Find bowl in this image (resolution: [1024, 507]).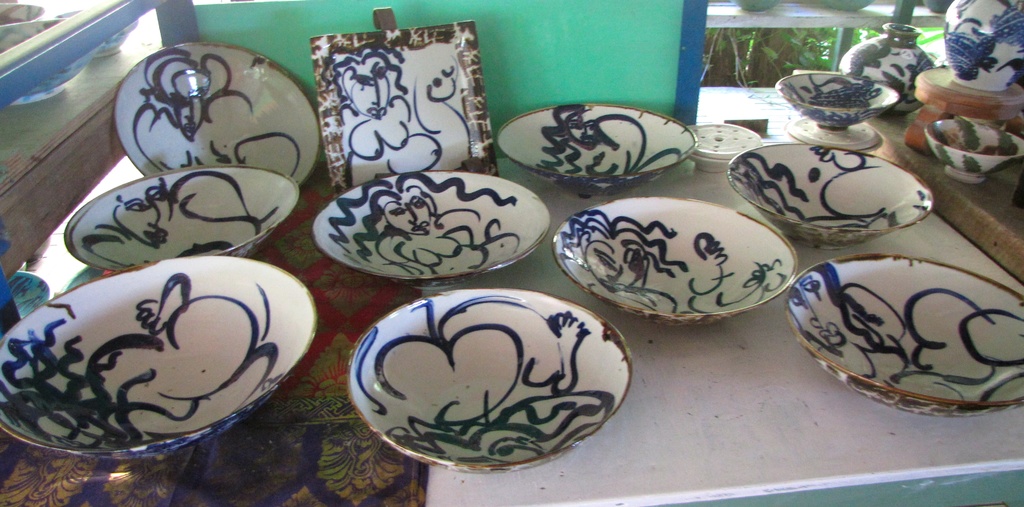
{"x1": 67, "y1": 168, "x2": 298, "y2": 274}.
